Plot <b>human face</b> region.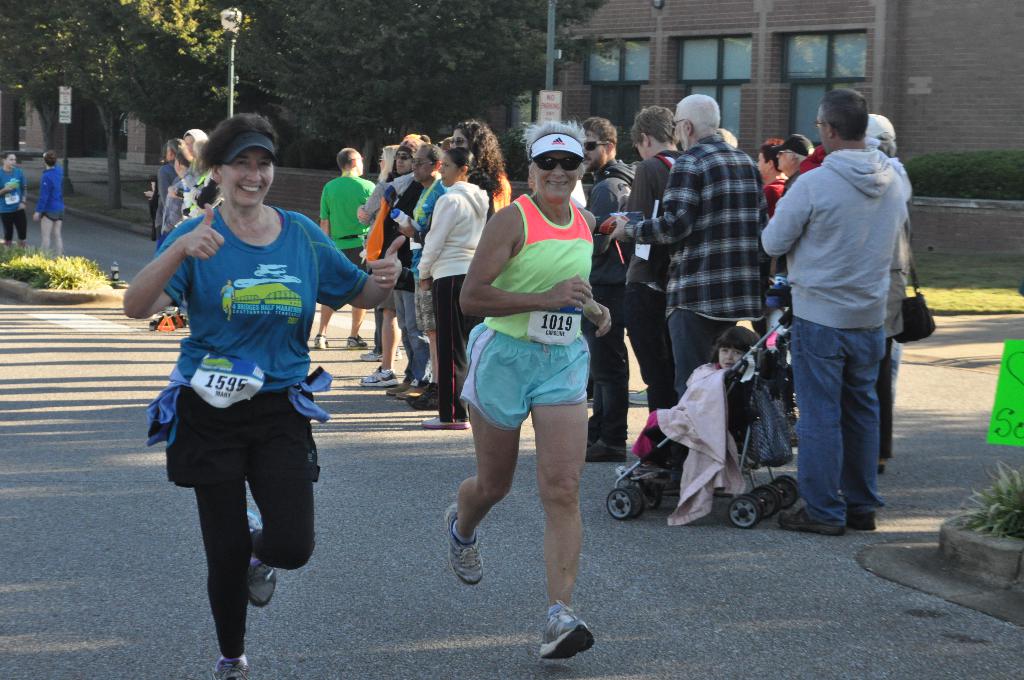
Plotted at 584:126:614:176.
